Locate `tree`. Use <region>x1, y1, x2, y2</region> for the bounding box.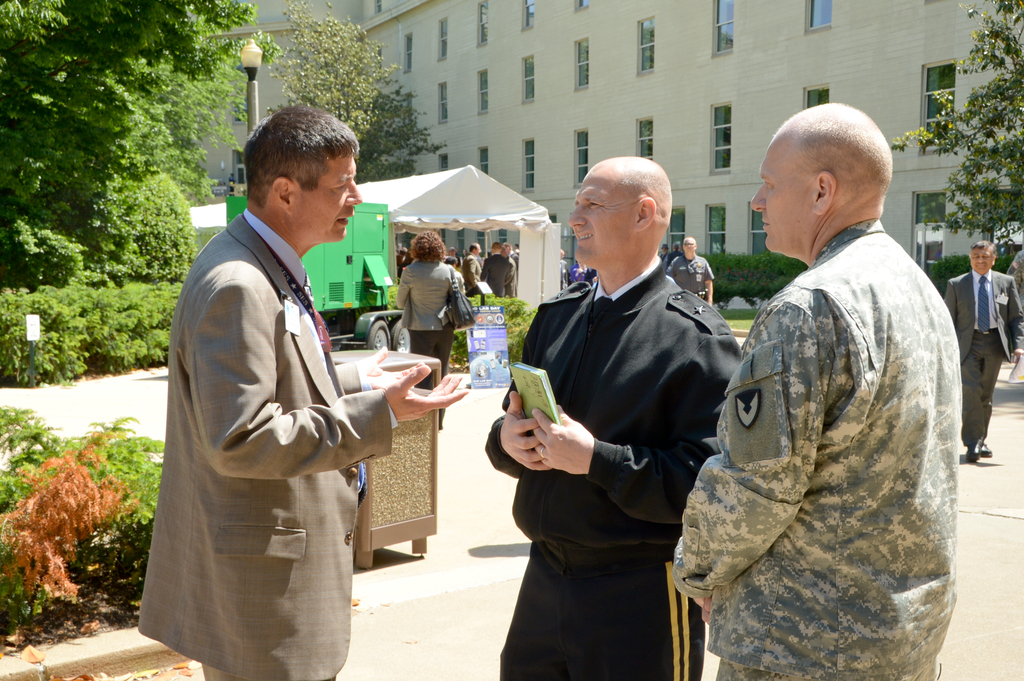
<region>326, 70, 451, 183</region>.
